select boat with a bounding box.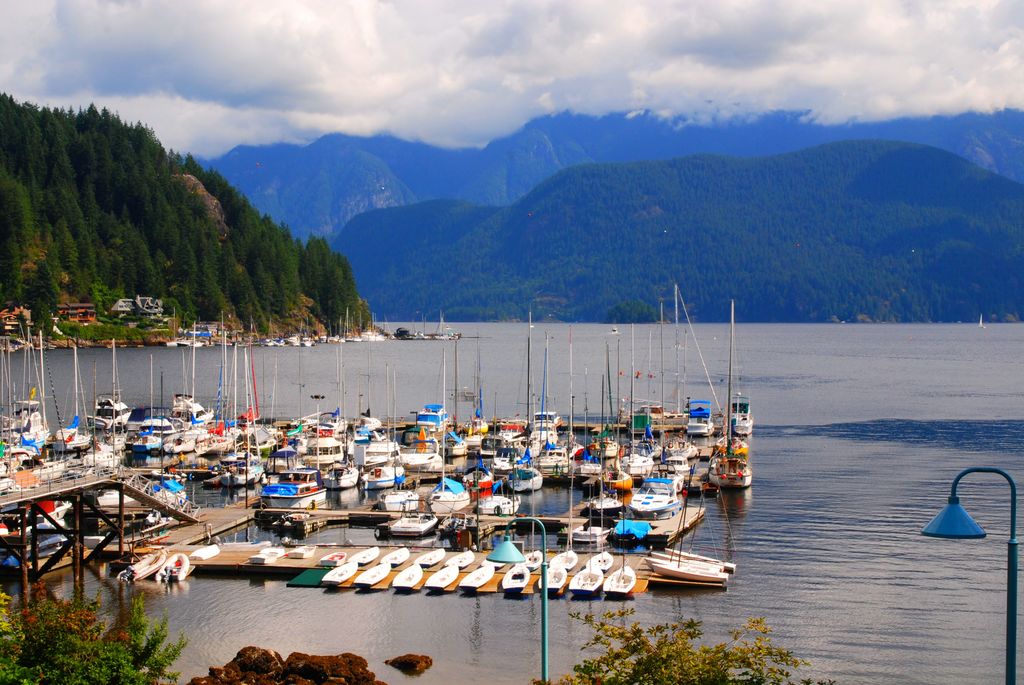
bbox(155, 553, 189, 581).
